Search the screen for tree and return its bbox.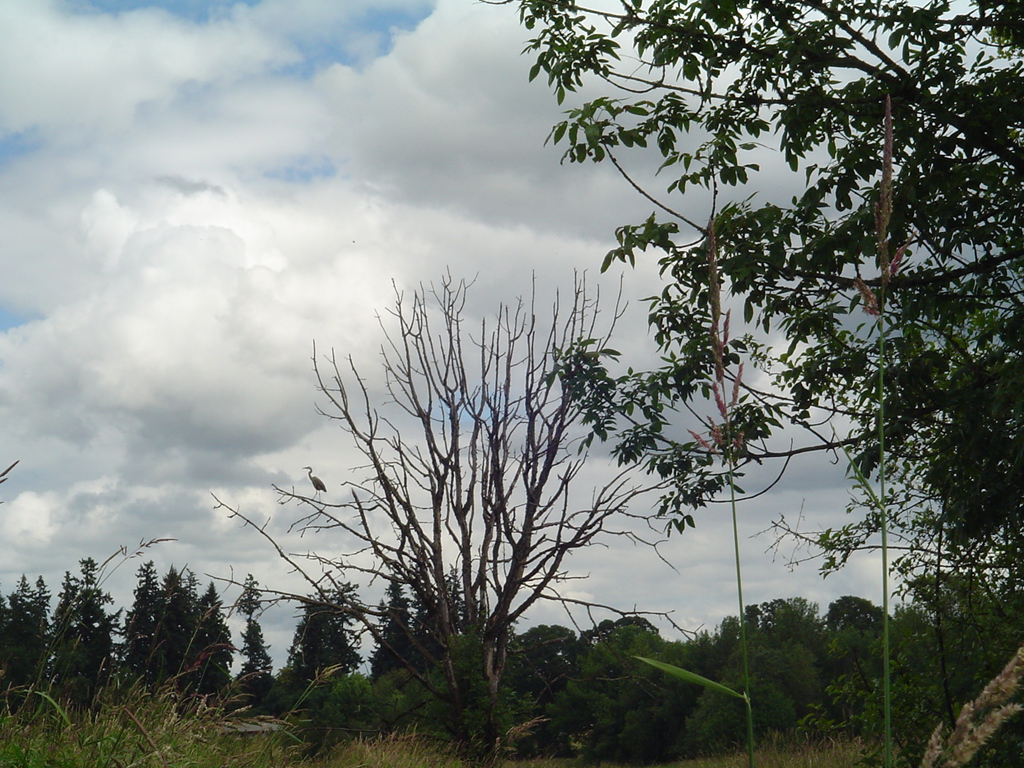
Found: (x1=275, y1=591, x2=365, y2=712).
